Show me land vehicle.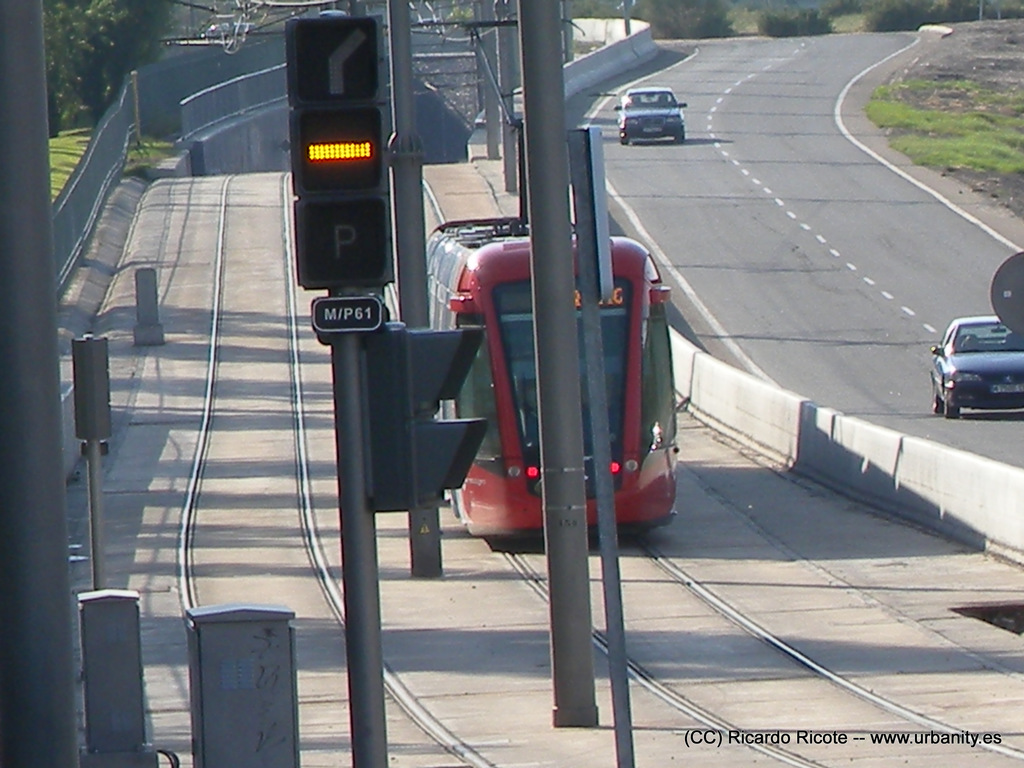
land vehicle is here: left=930, top=316, right=1023, bottom=417.
